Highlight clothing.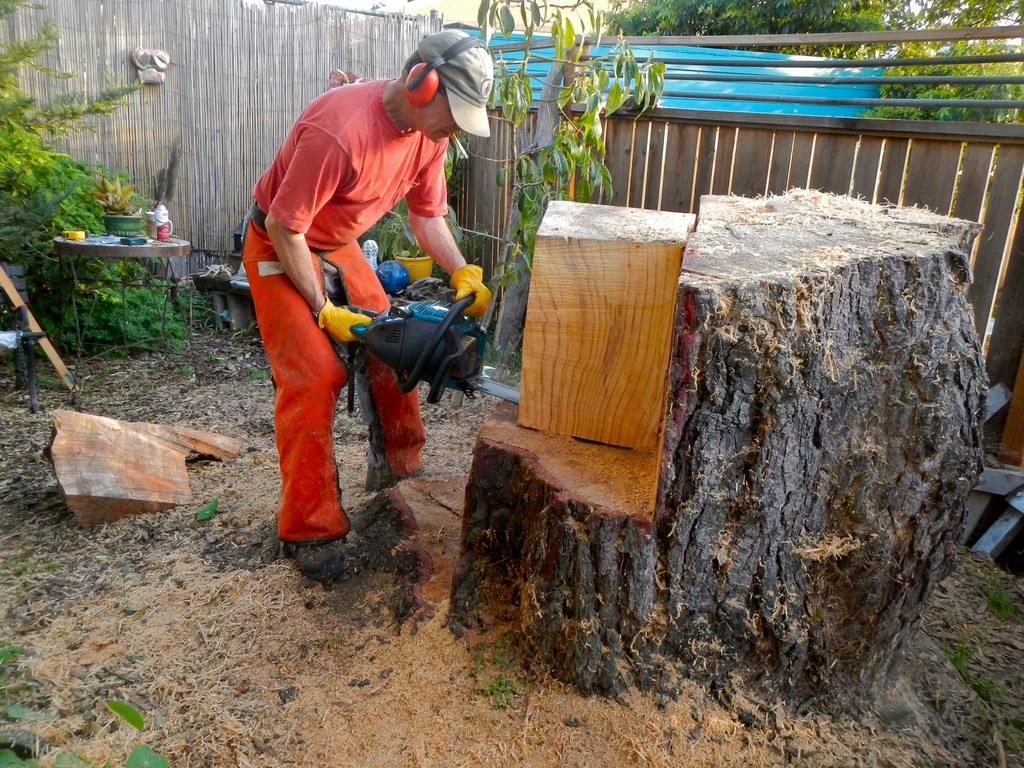
Highlighted region: 237,117,376,515.
